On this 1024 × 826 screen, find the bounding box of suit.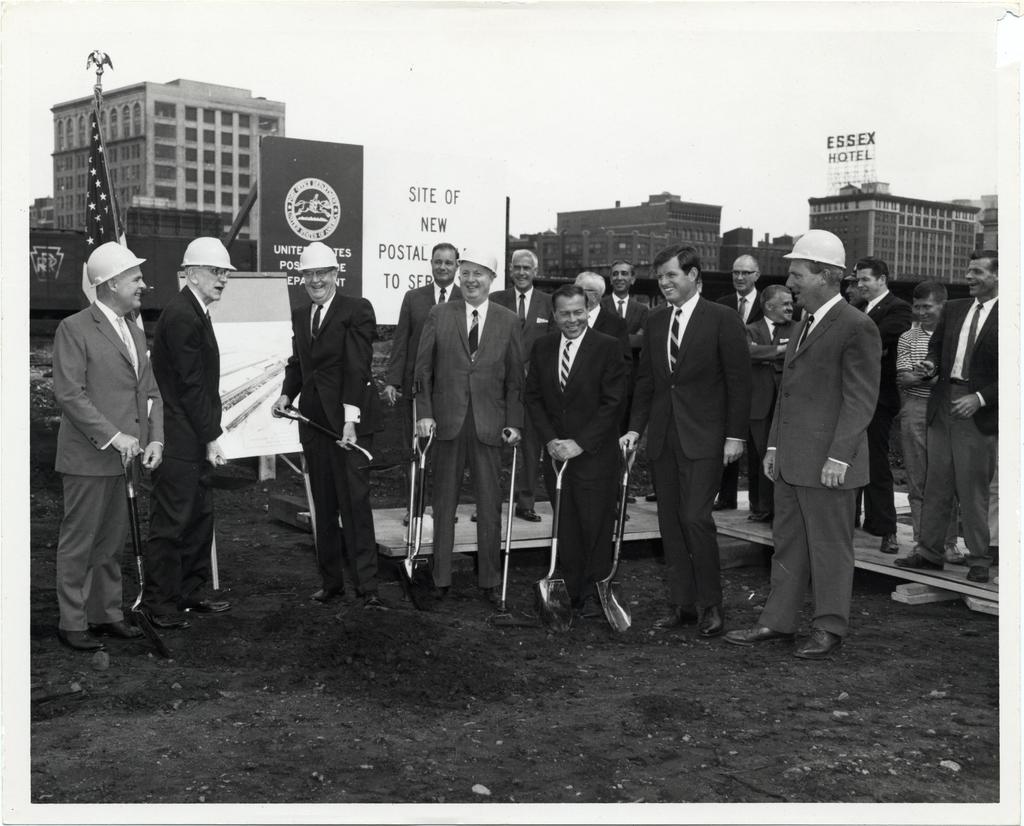
Bounding box: [51,298,168,629].
